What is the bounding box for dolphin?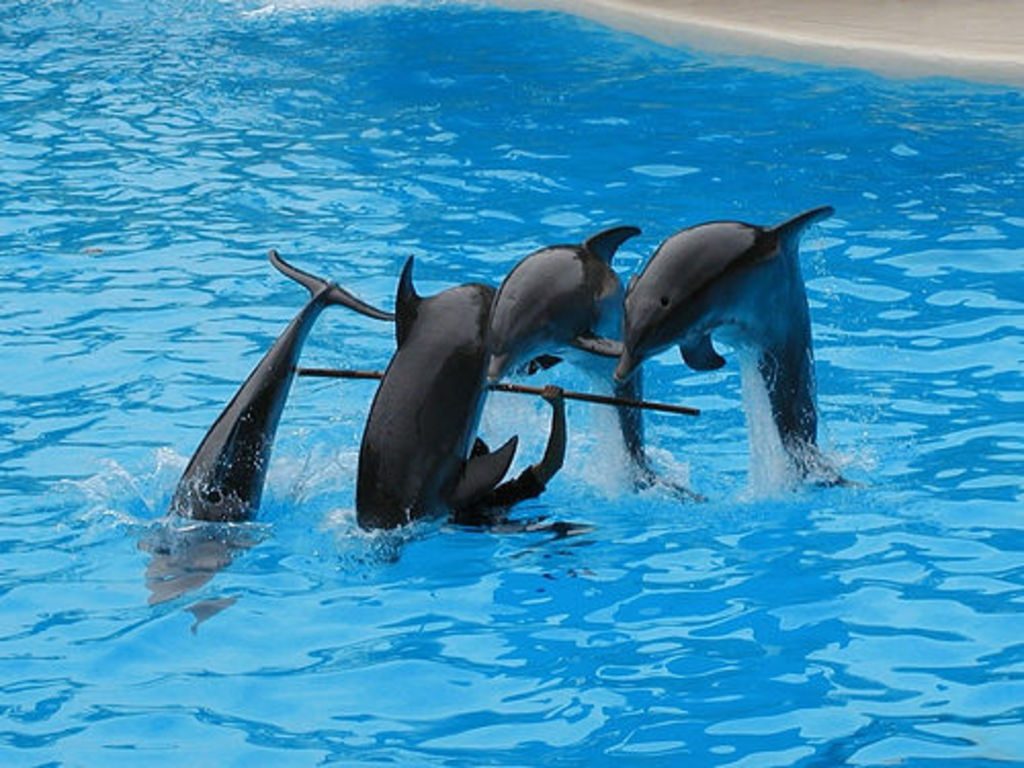
l=614, t=207, r=844, b=508.
